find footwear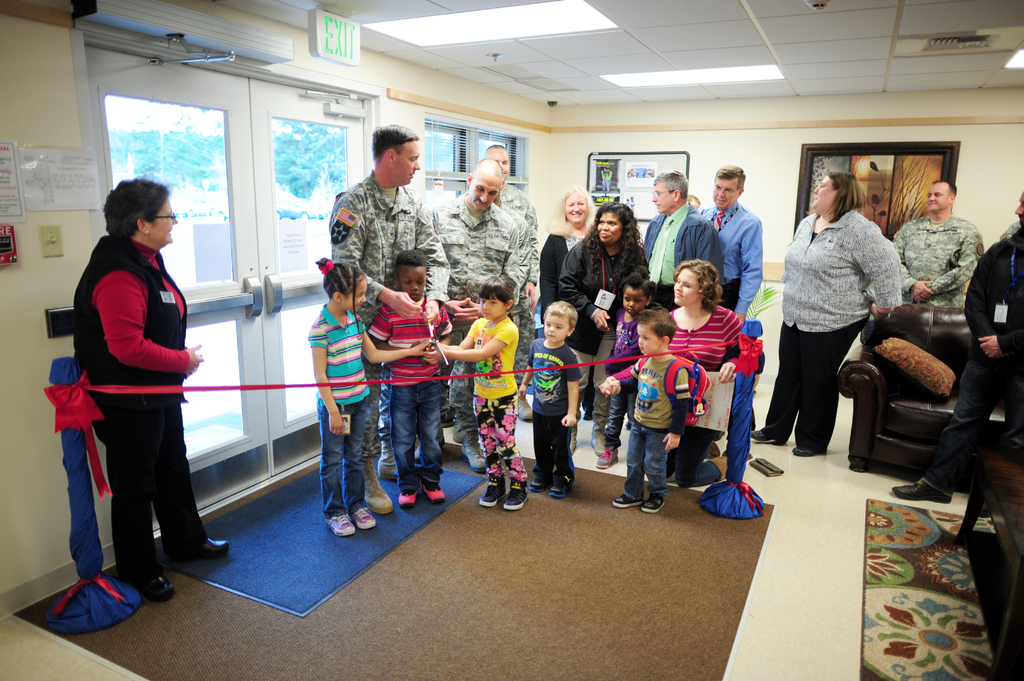
locate(360, 452, 394, 513)
